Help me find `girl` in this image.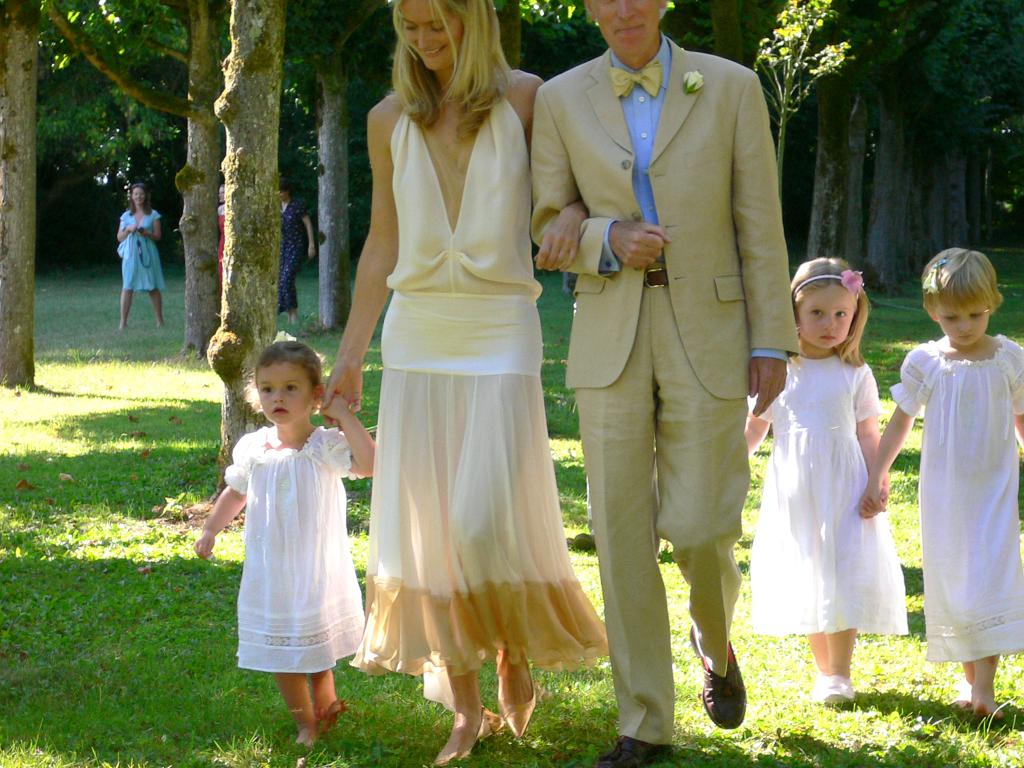
Found it: 854/246/1023/724.
